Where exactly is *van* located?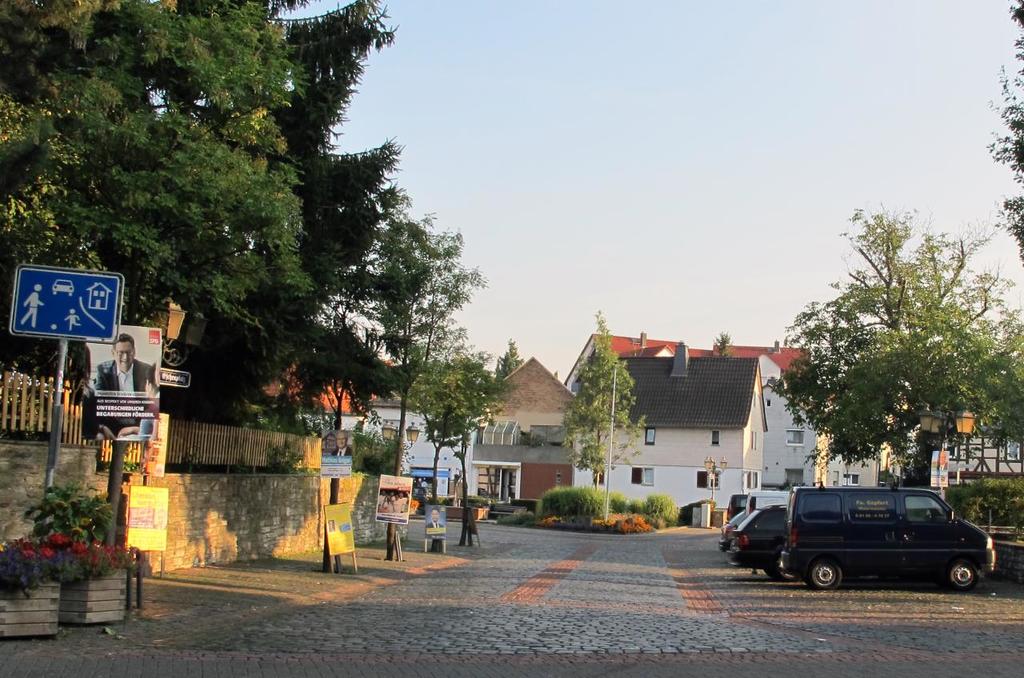
Its bounding box is [779, 476, 998, 588].
